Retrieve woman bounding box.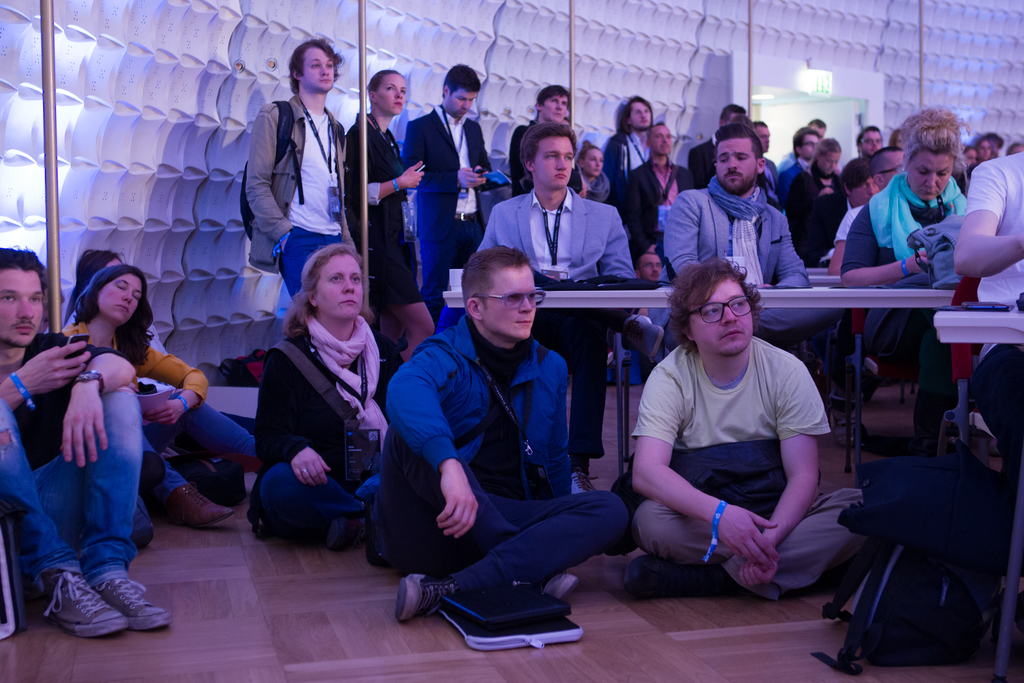
Bounding box: 58 265 269 526.
